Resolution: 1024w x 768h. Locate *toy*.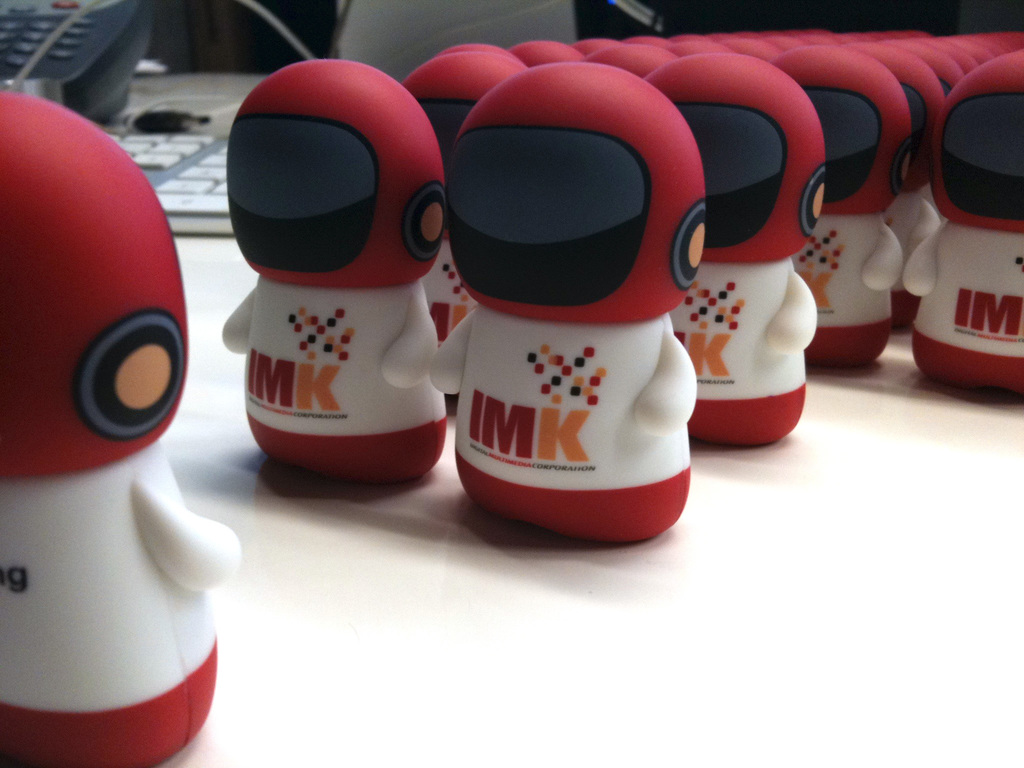
878, 39, 964, 224.
